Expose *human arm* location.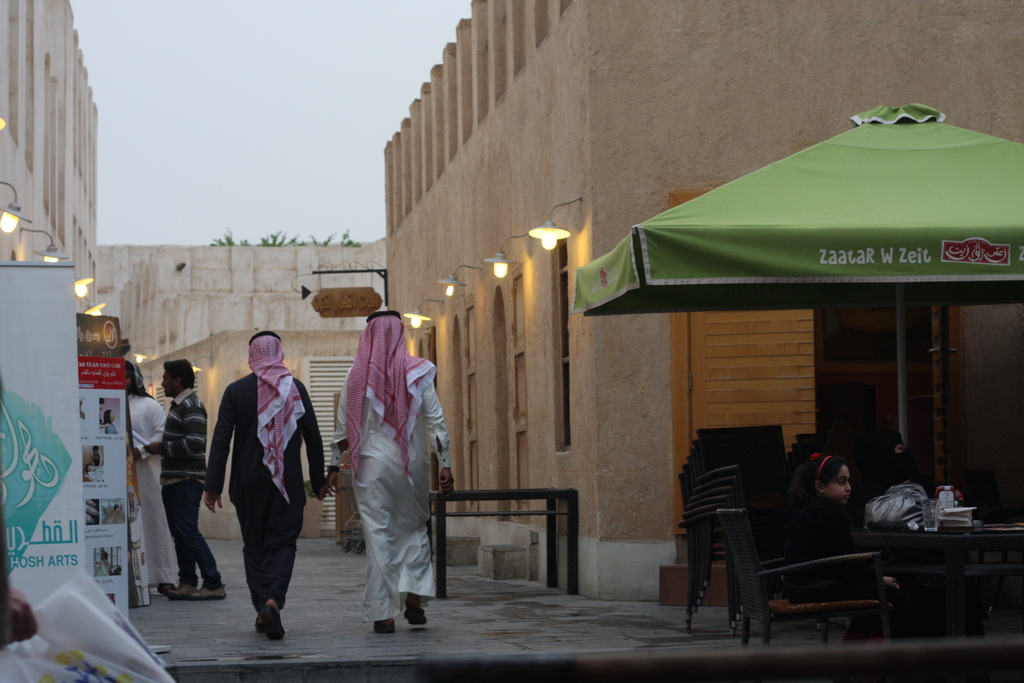
Exposed at (297,379,327,500).
